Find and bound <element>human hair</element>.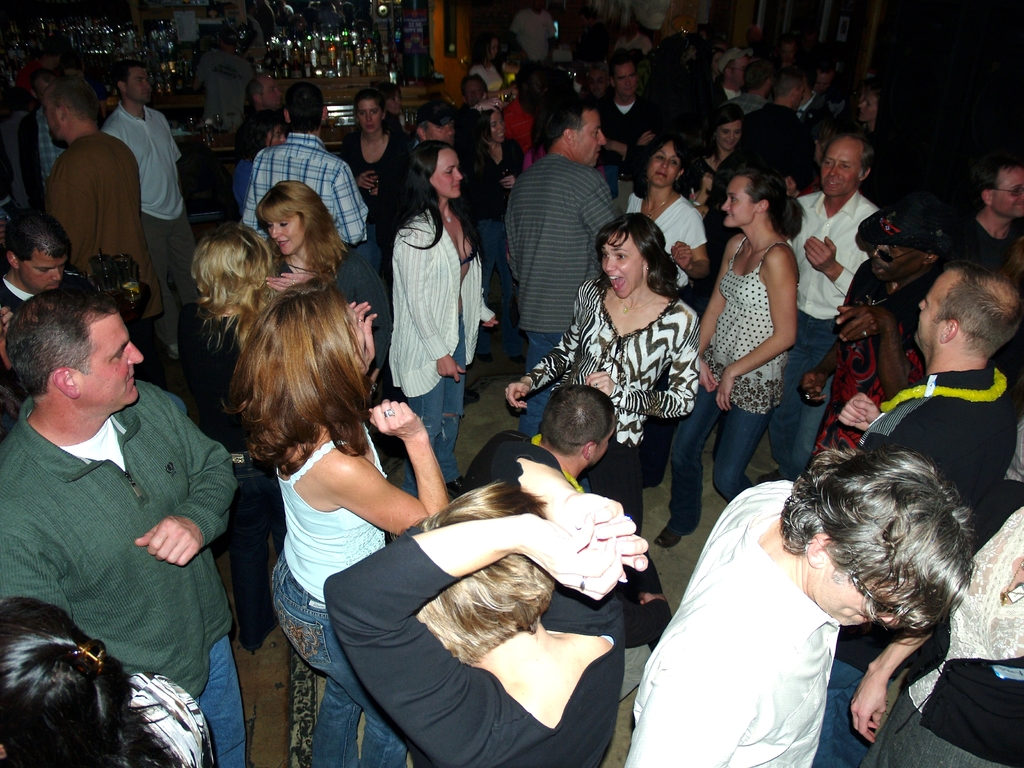
Bound: [x1=860, y1=146, x2=1007, y2=182].
